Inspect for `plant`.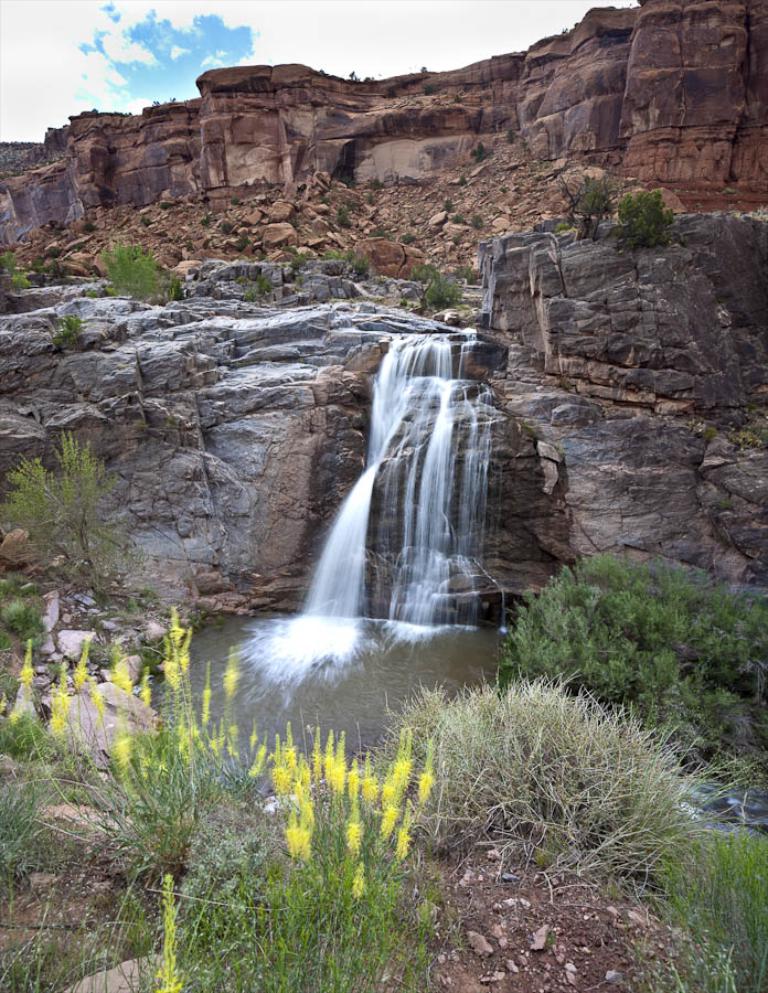
Inspection: locate(508, 541, 767, 809).
